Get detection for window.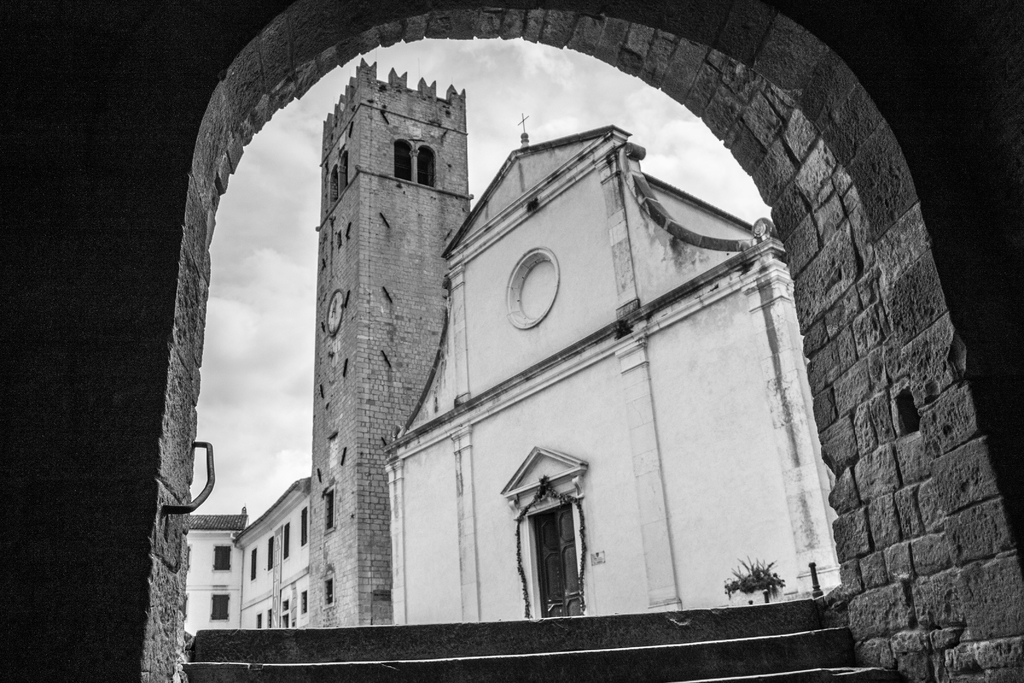
Detection: rect(330, 167, 339, 202).
